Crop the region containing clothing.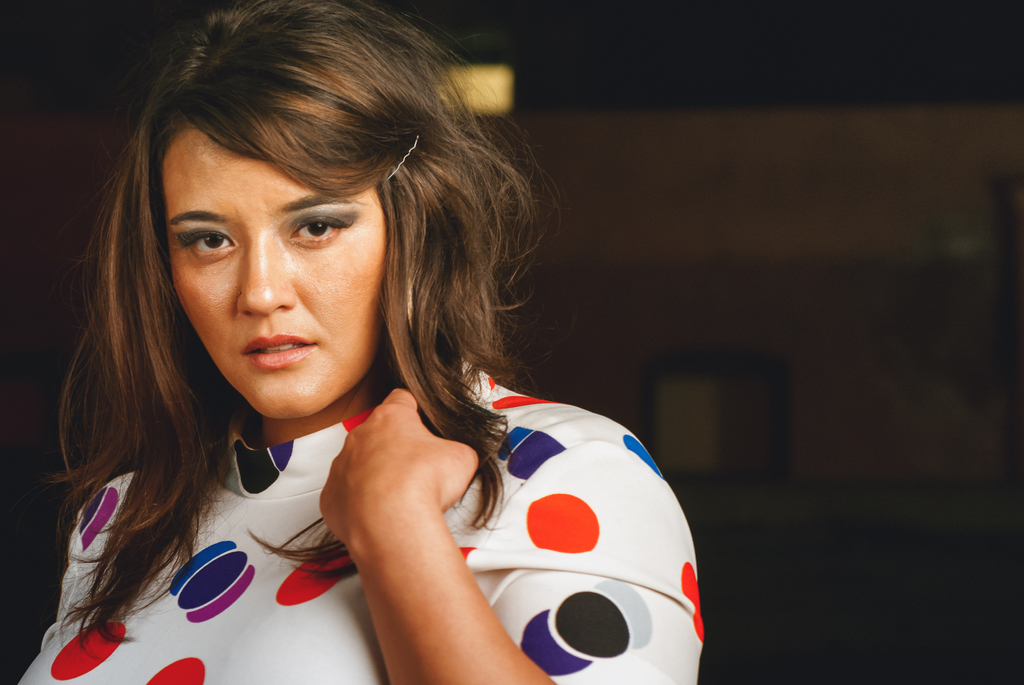
Crop region: rect(24, 246, 708, 681).
